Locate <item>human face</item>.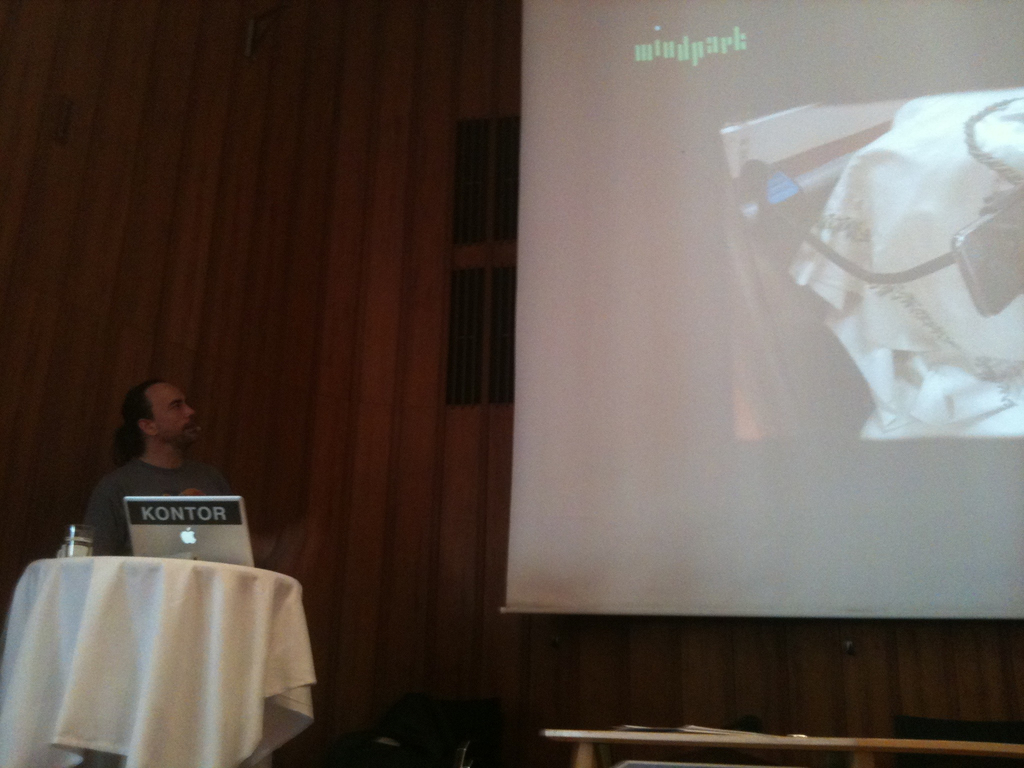
Bounding box: 148,381,196,443.
